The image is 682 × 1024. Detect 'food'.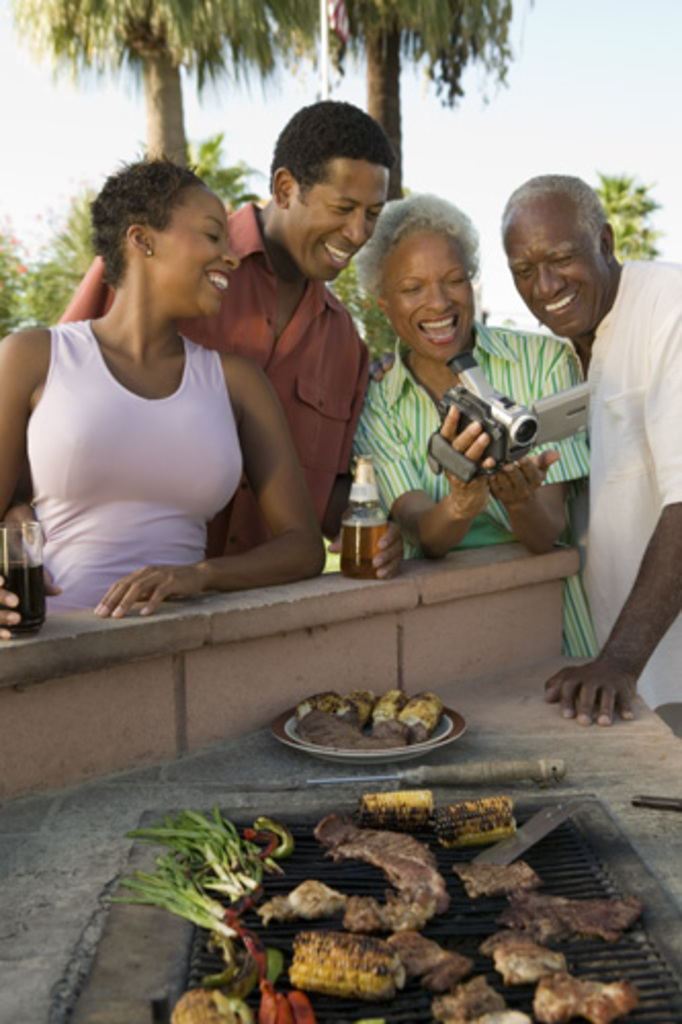
Detection: 455:854:543:897.
